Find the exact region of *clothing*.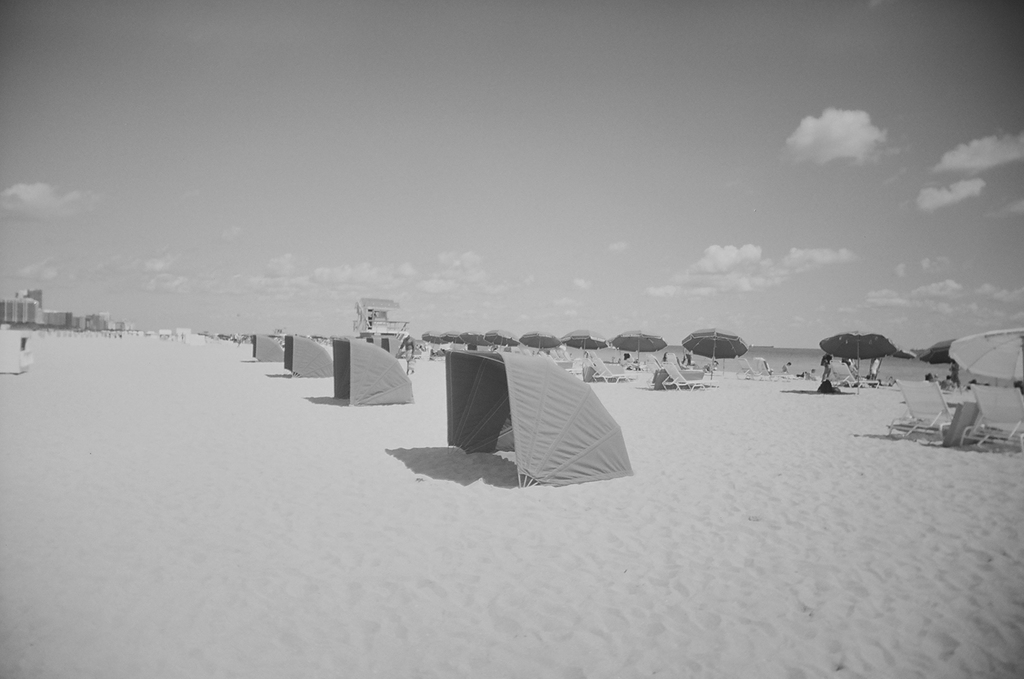
Exact region: {"left": 404, "top": 345, "right": 416, "bottom": 365}.
